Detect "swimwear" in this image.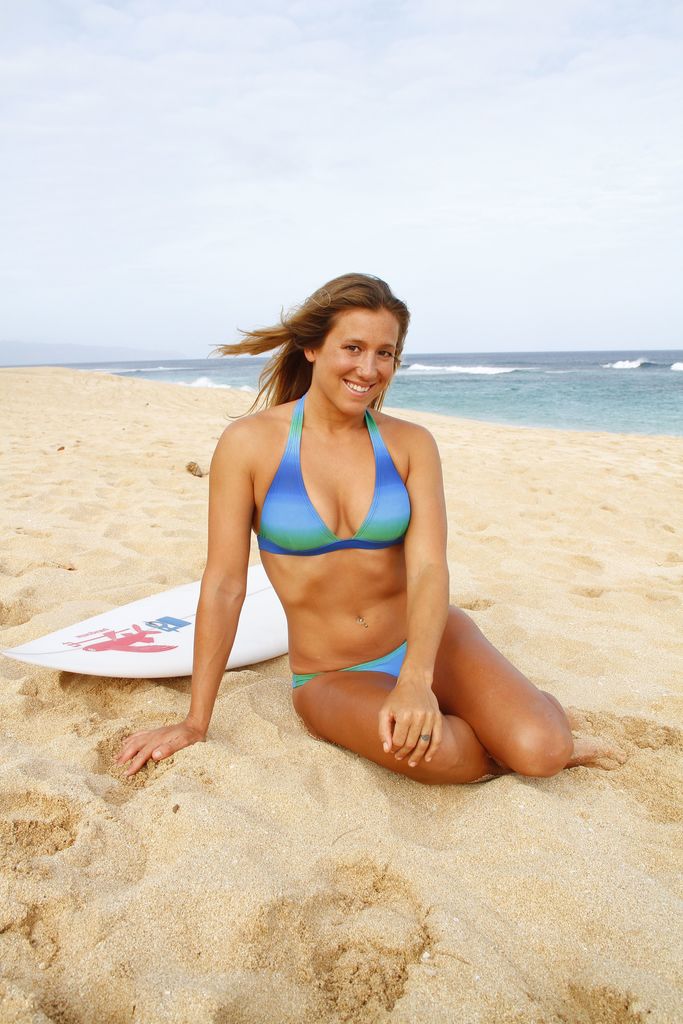
Detection: BBox(257, 390, 416, 556).
